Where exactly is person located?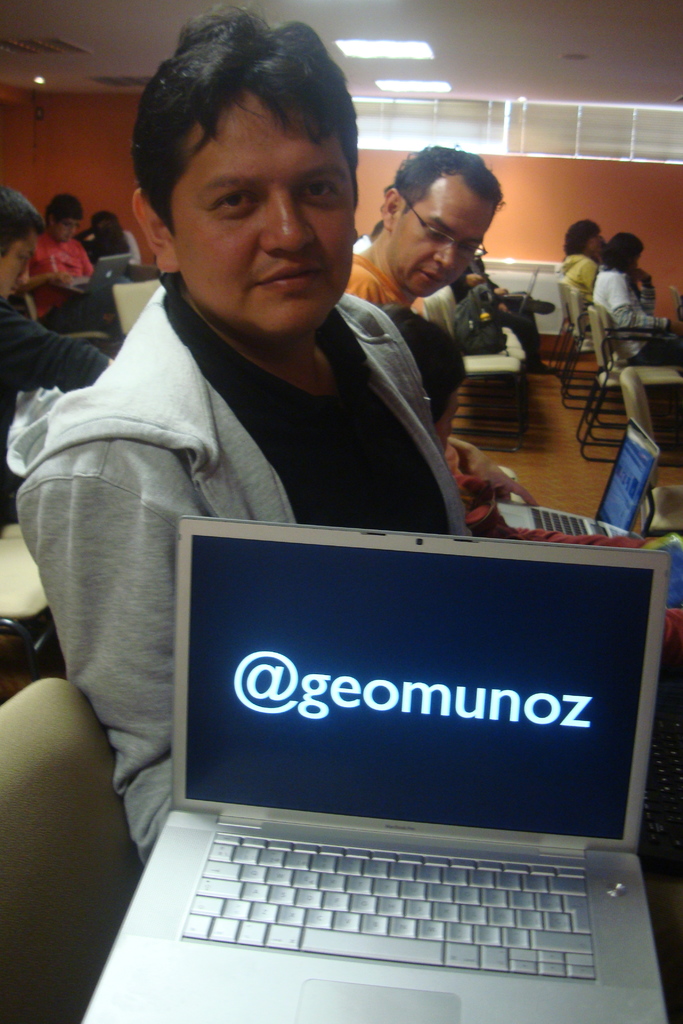
Its bounding box is <region>340, 141, 508, 317</region>.
